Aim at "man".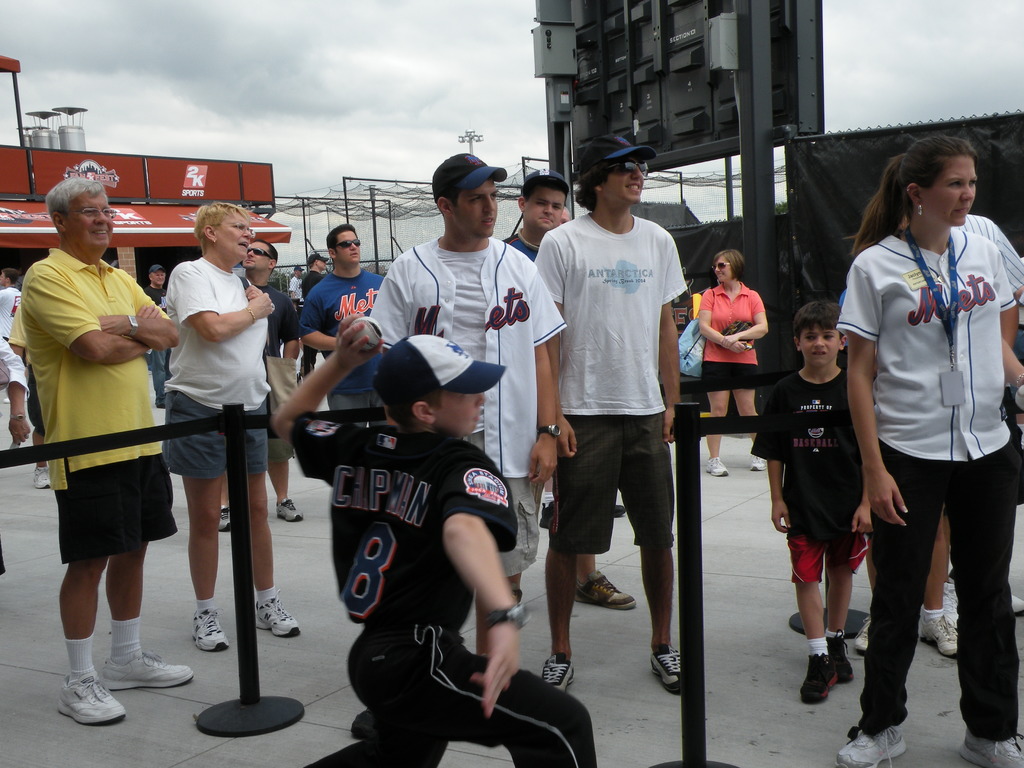
Aimed at {"x1": 0, "y1": 267, "x2": 18, "y2": 337}.
